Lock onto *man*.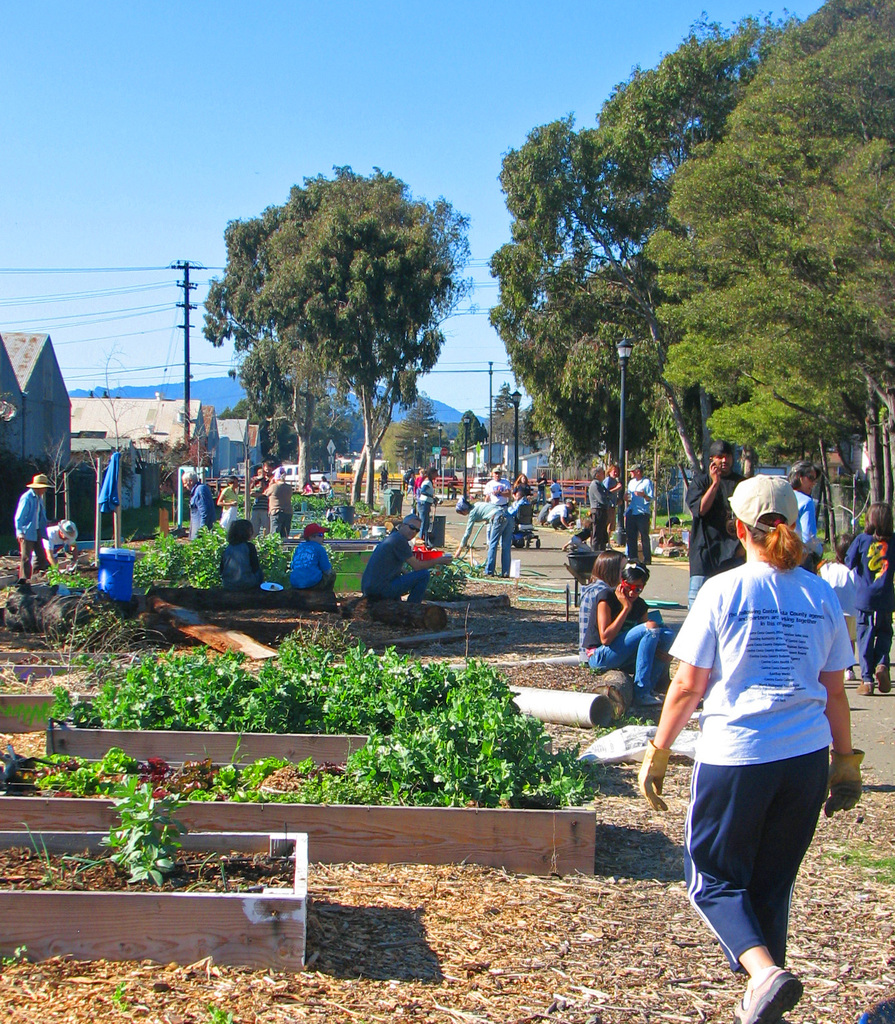
Locked: 683,437,745,607.
